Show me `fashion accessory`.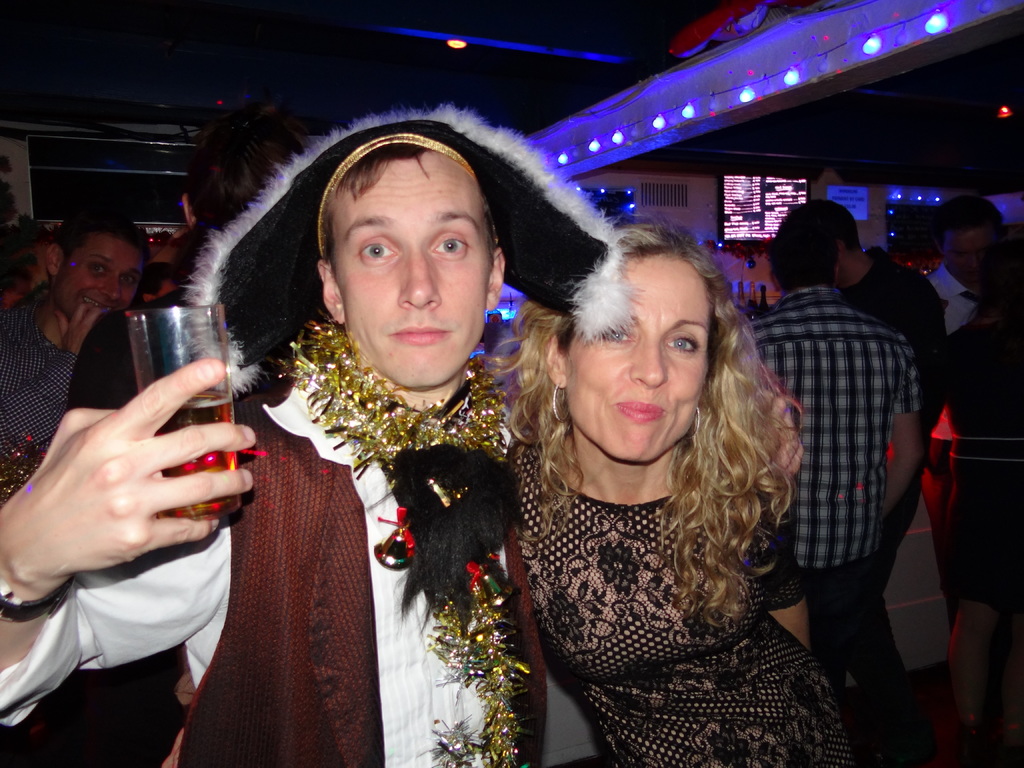
`fashion accessory` is here: [left=964, top=290, right=986, bottom=323].
